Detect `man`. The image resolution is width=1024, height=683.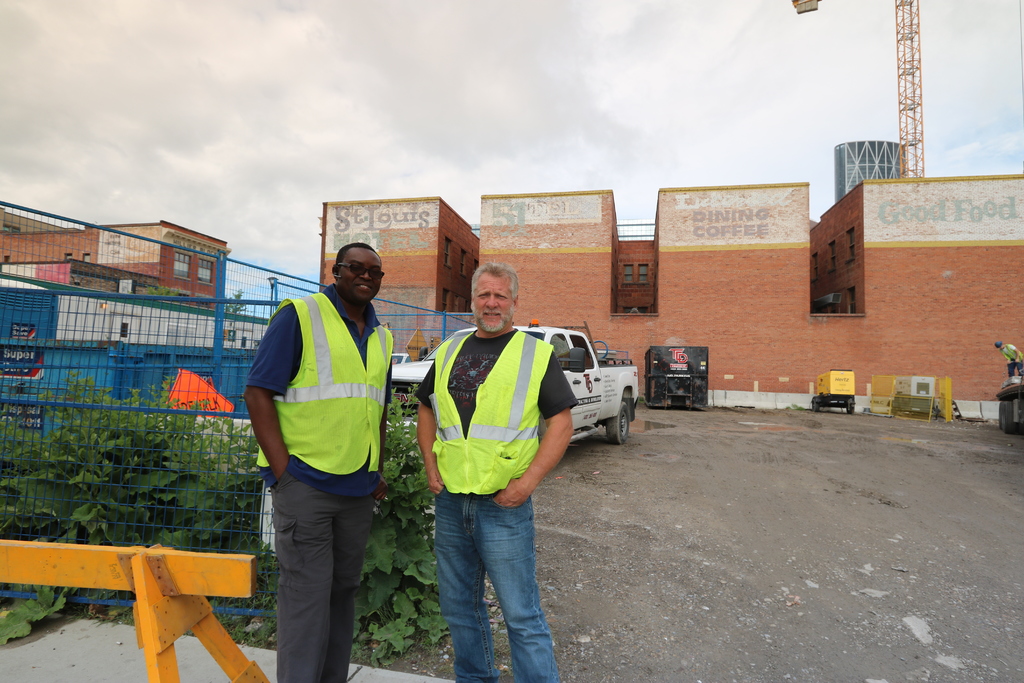
(414,260,582,682).
